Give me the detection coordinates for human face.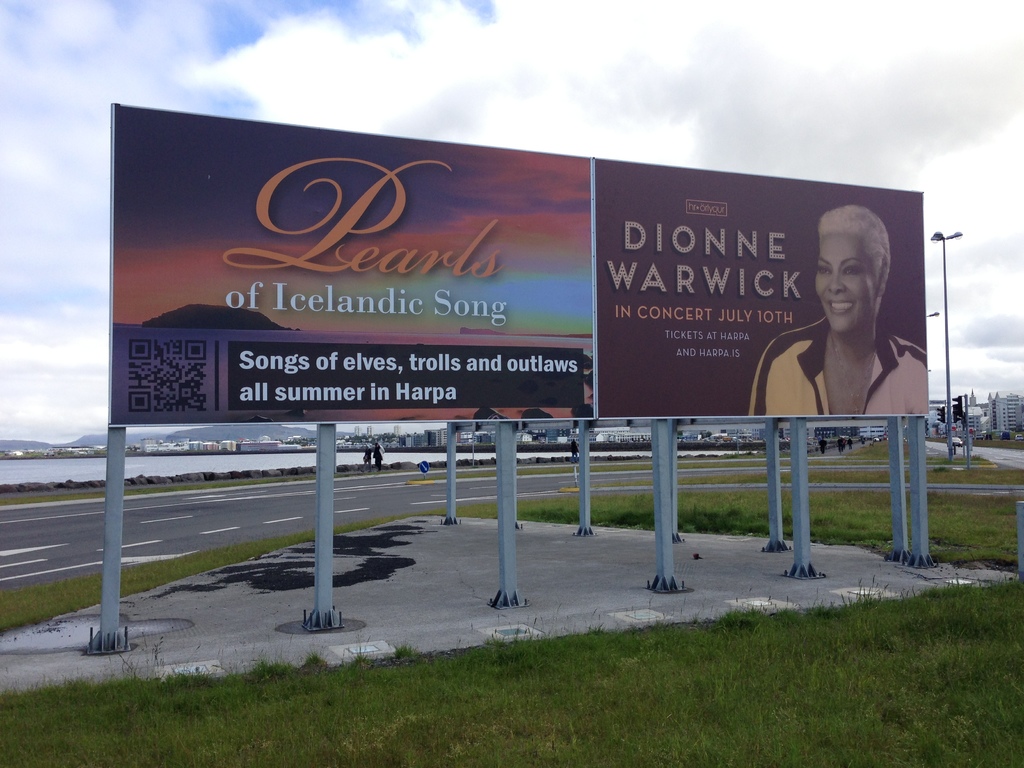
select_region(813, 228, 875, 331).
